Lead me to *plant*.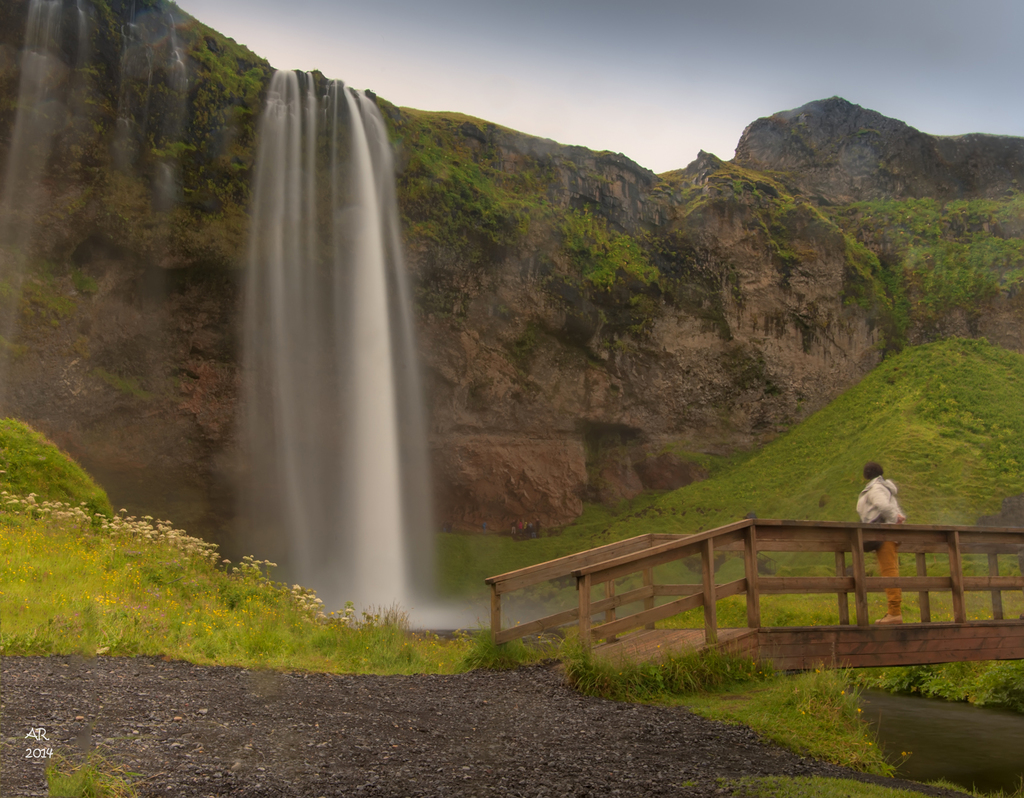
Lead to (0,404,122,526).
